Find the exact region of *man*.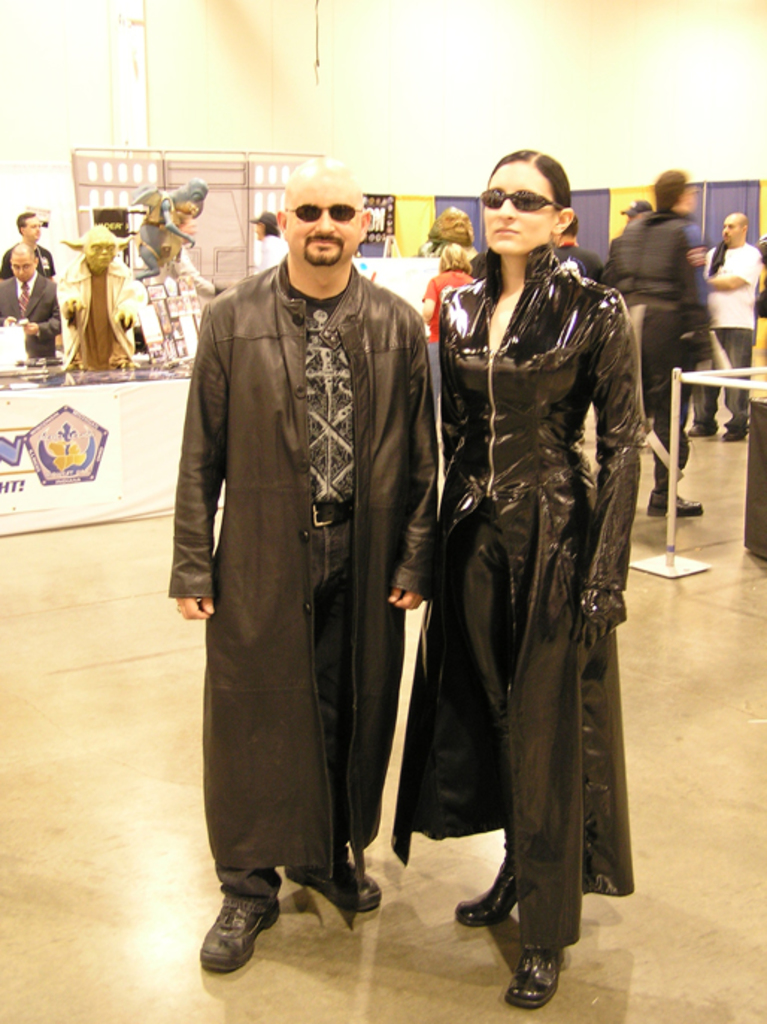
Exact region: 621,196,654,222.
